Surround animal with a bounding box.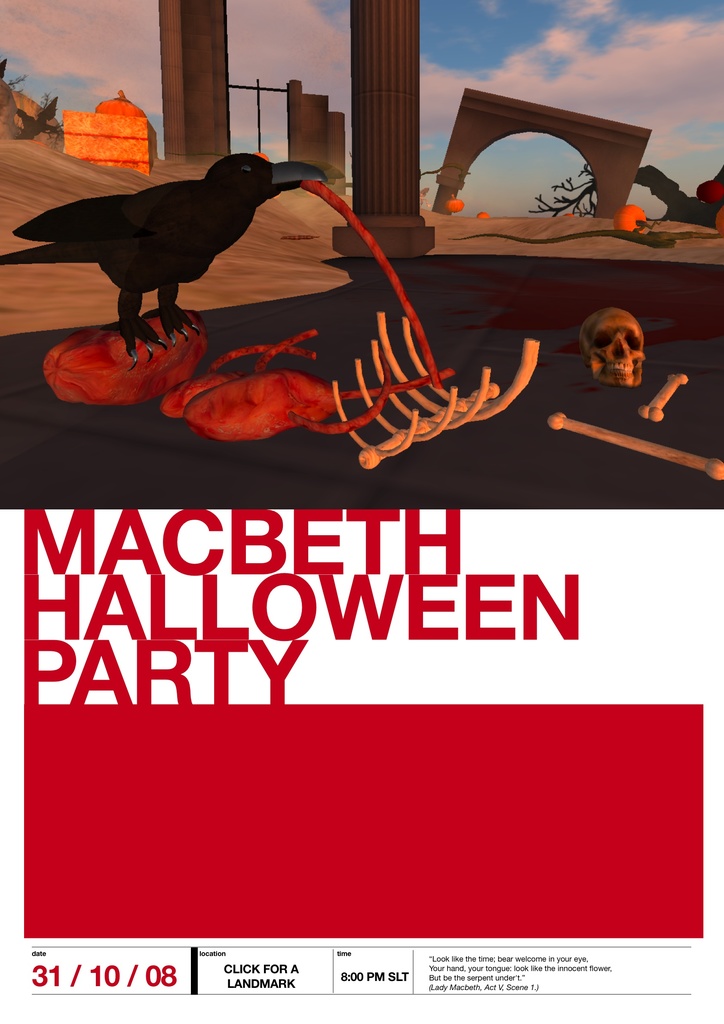
left=0, top=154, right=328, bottom=371.
